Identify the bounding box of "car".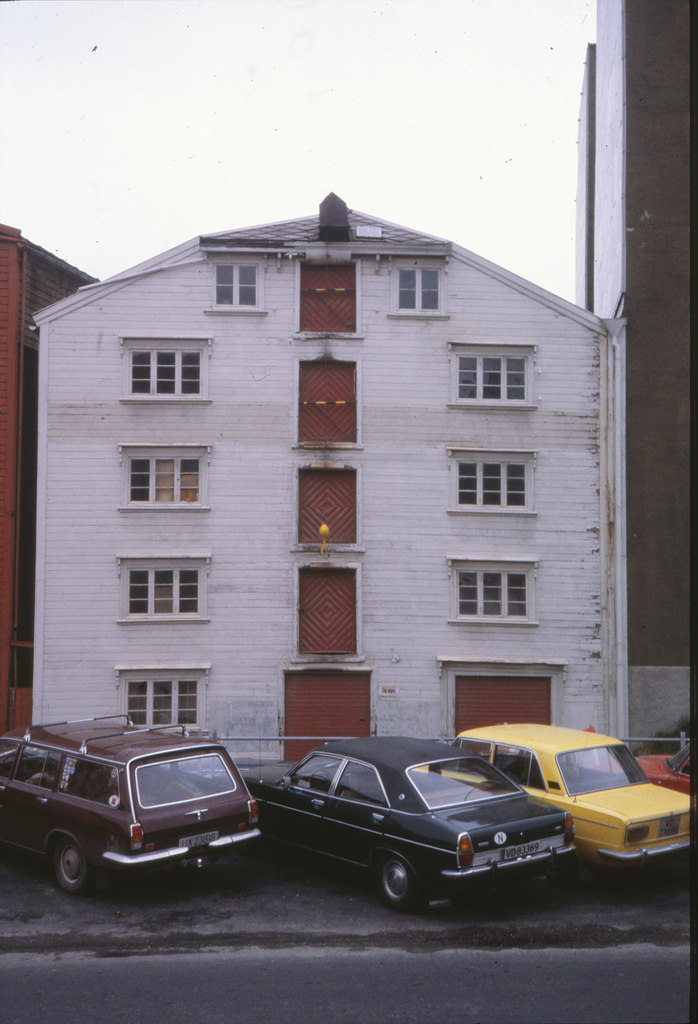
rect(0, 699, 257, 900).
